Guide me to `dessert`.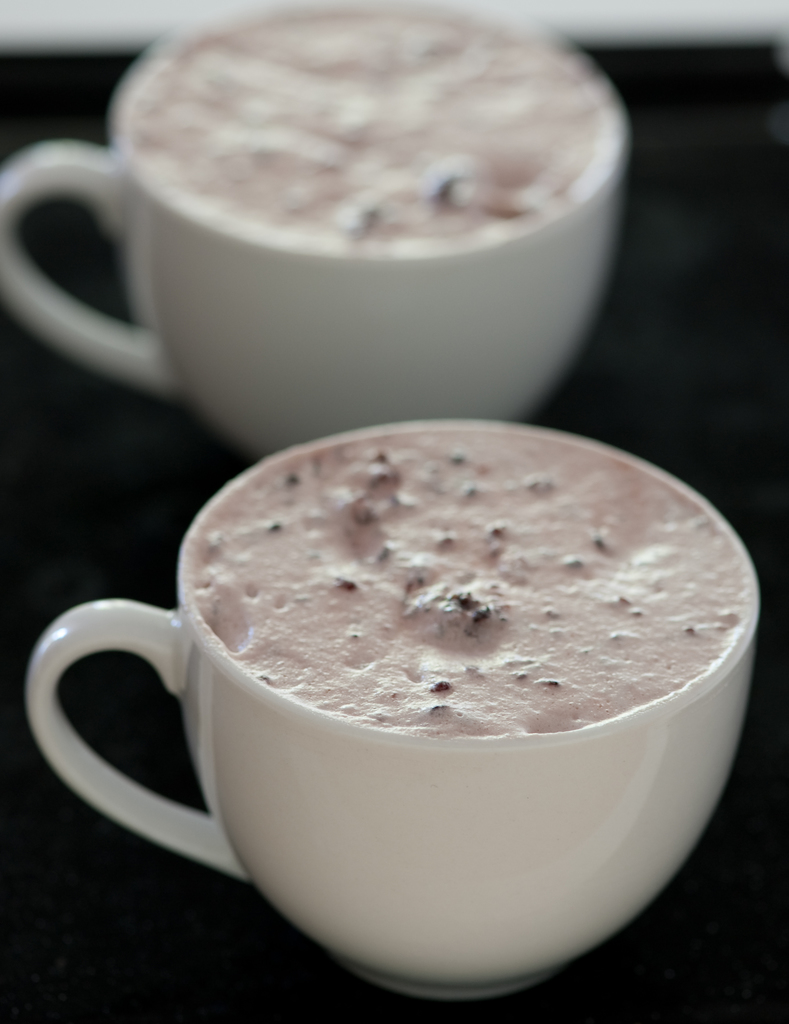
Guidance: 10,28,627,421.
